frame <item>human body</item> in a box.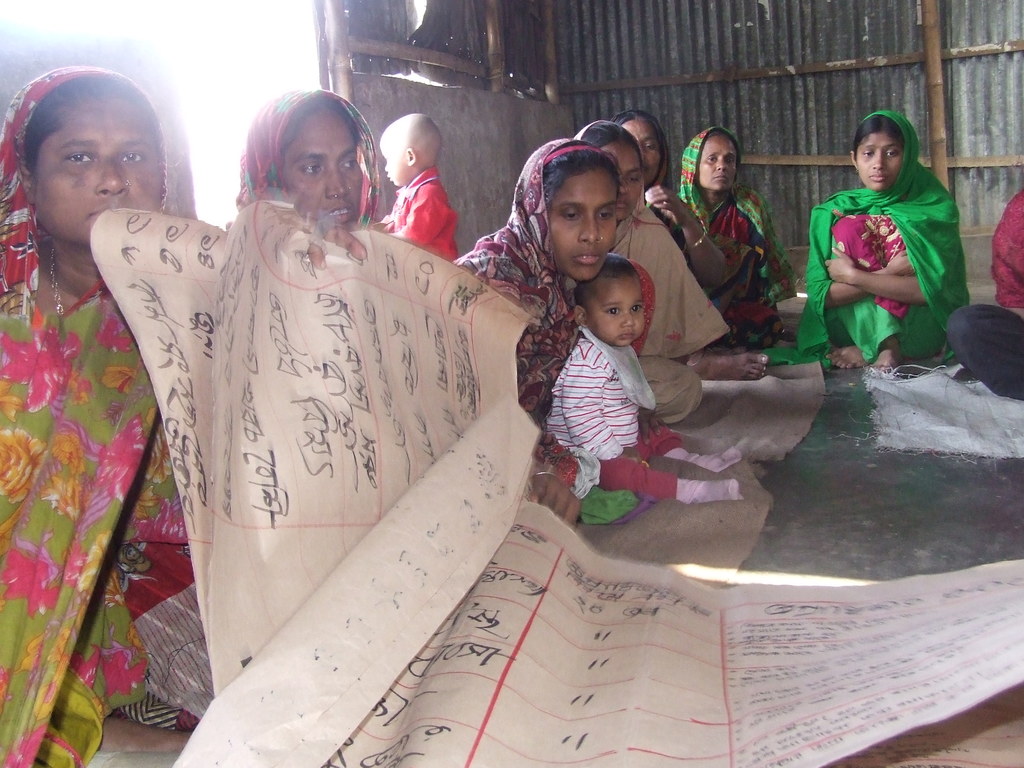
left=368, top=172, right=463, bottom=266.
